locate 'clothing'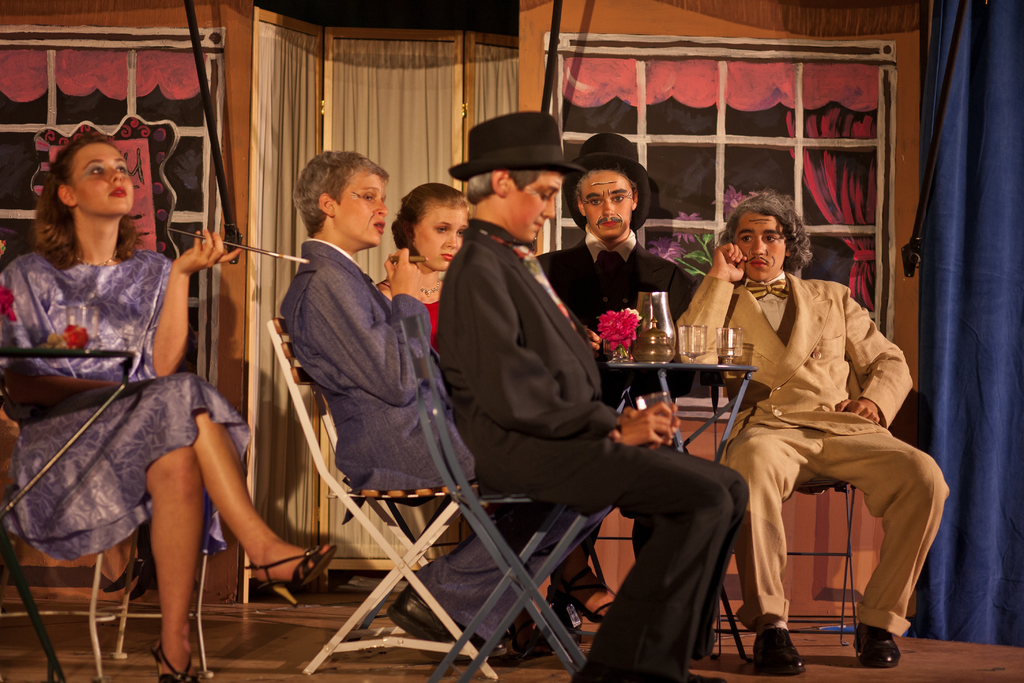
<region>696, 234, 933, 634</region>
